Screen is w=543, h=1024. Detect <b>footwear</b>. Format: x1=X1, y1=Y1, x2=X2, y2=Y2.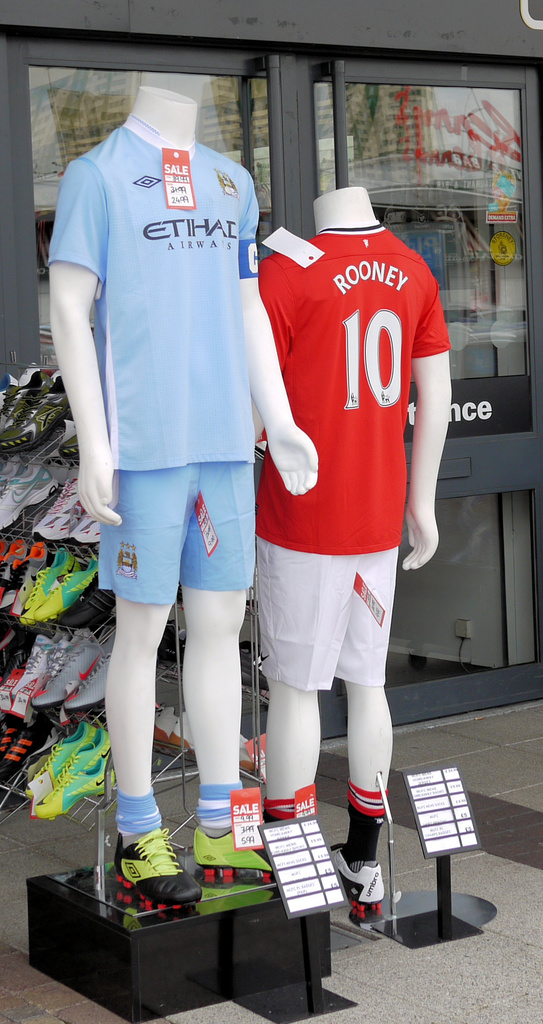
x1=329, y1=842, x2=385, y2=903.
